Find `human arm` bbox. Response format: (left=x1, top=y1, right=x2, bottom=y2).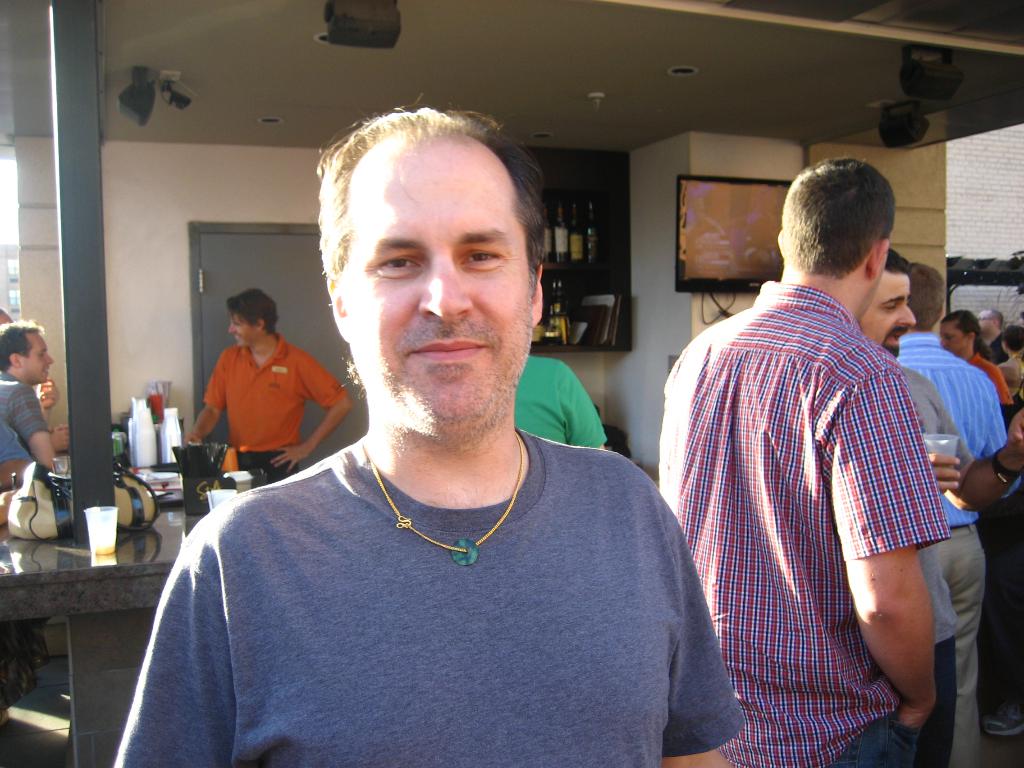
(left=932, top=451, right=964, bottom=494).
